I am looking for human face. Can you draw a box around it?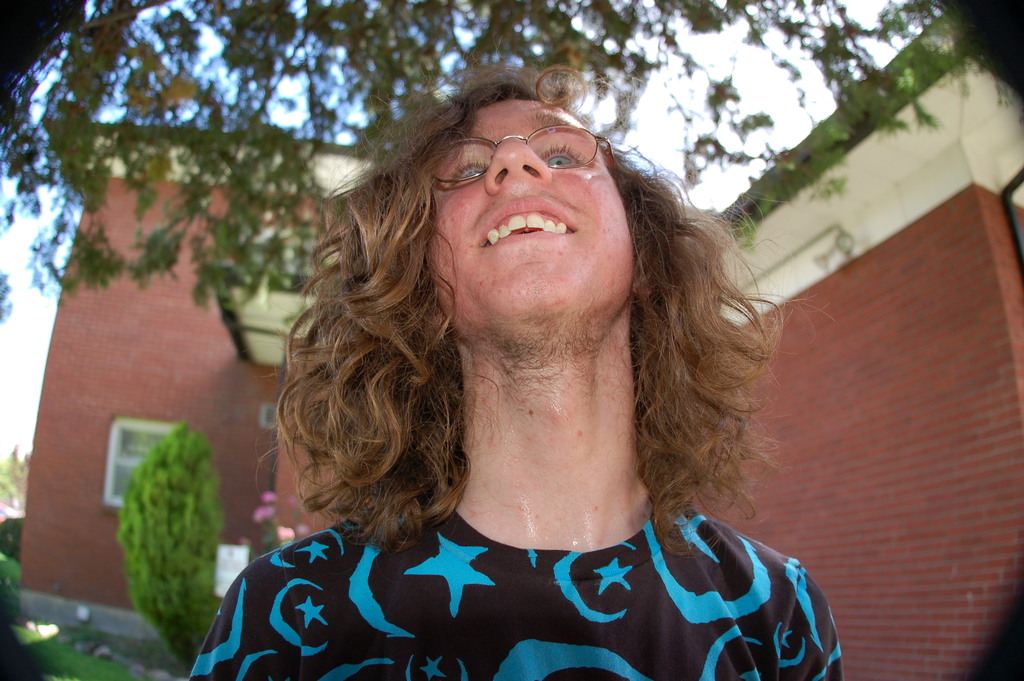
Sure, the bounding box is Rect(427, 95, 626, 330).
